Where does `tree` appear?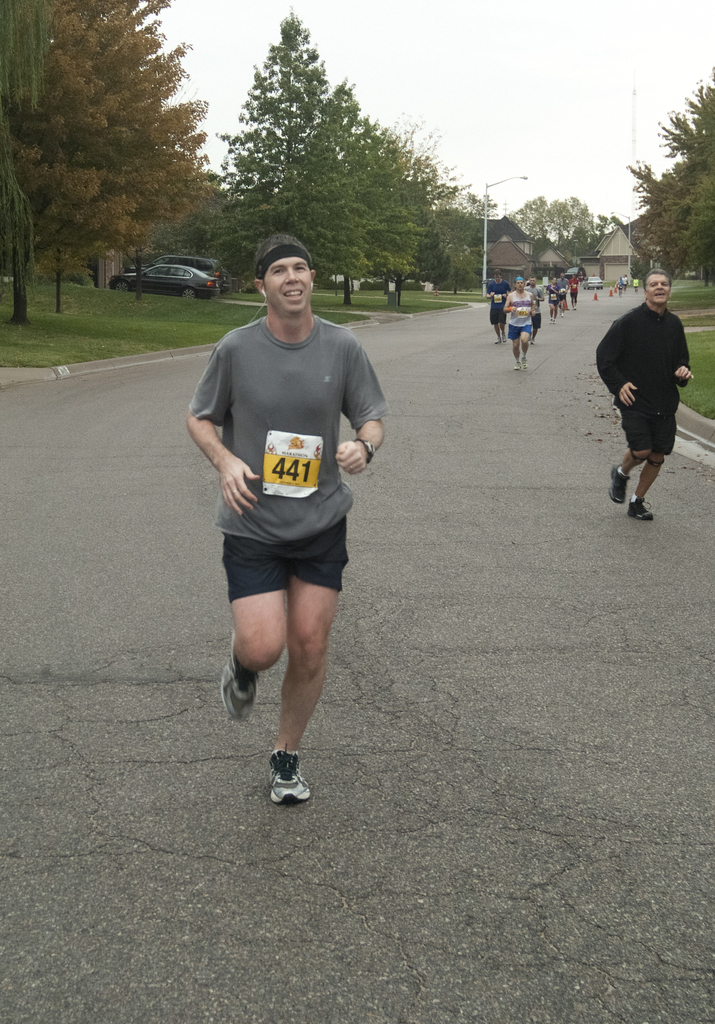
Appears at crop(389, 184, 486, 294).
